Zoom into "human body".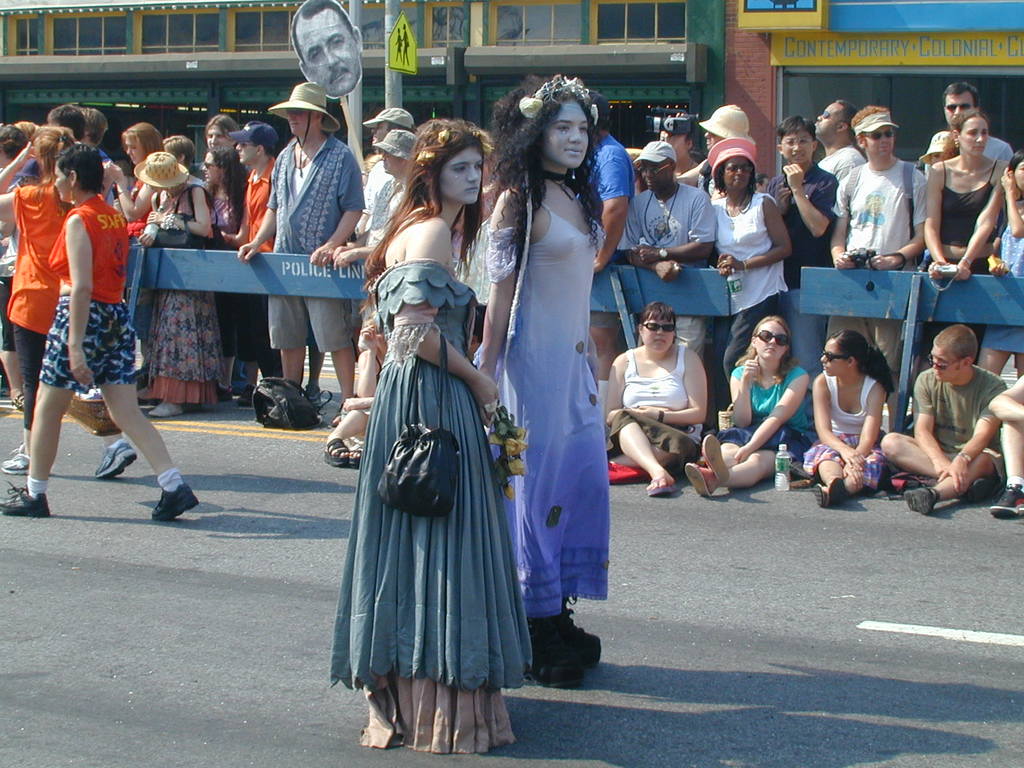
Zoom target: box(925, 120, 1003, 346).
